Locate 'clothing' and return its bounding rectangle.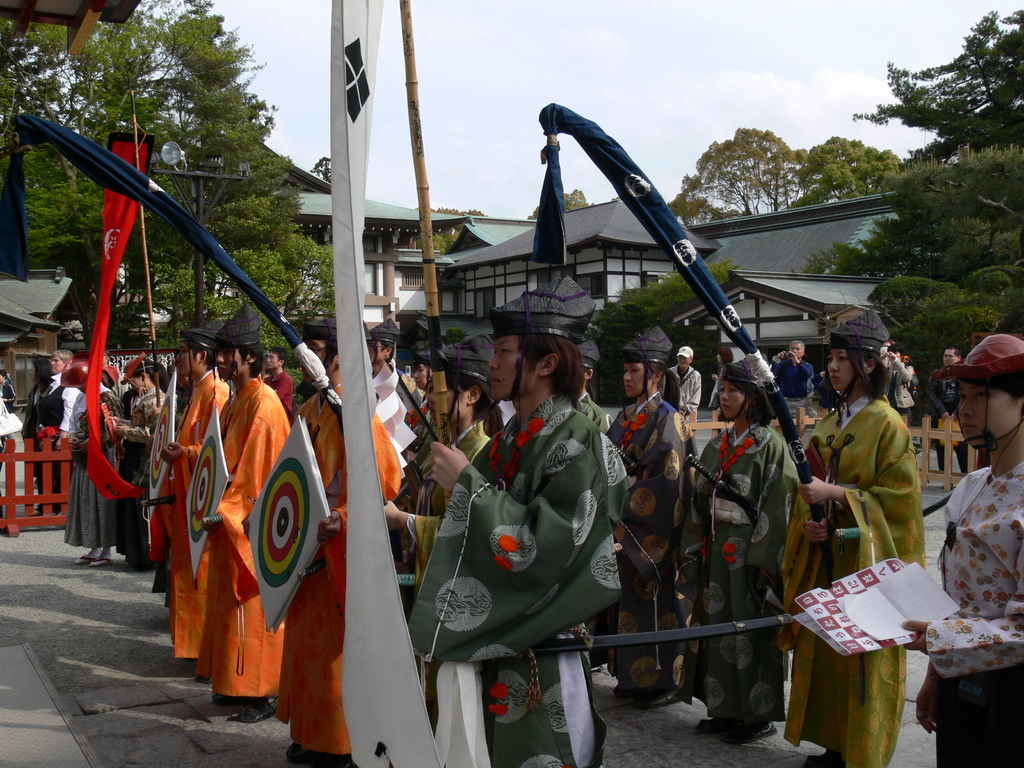
[916, 460, 1023, 765].
